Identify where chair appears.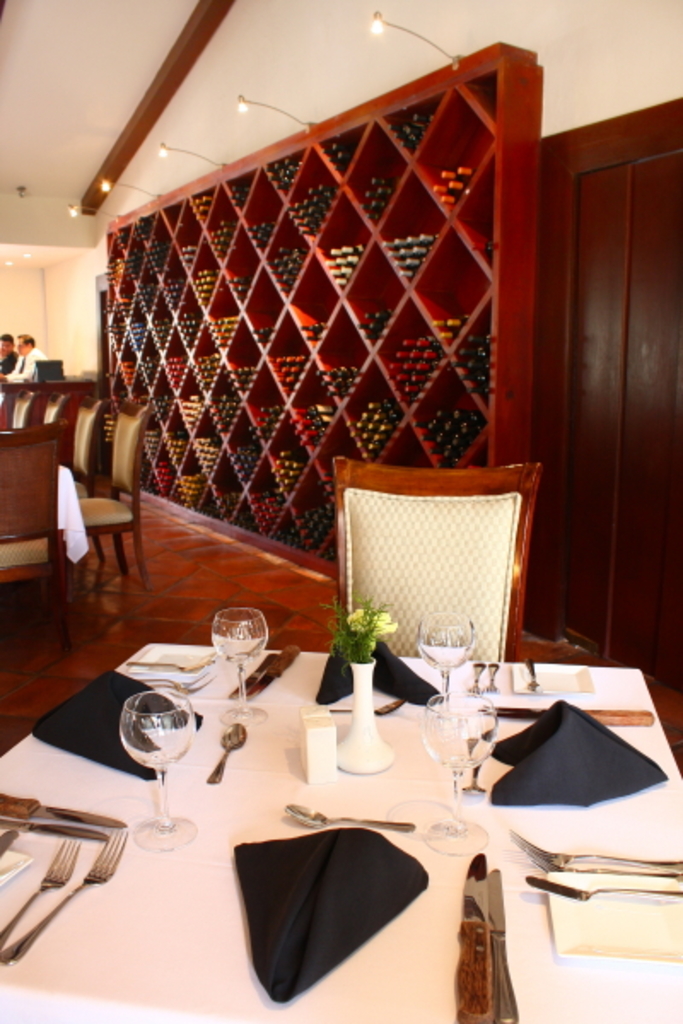
Appears at 330 456 541 657.
